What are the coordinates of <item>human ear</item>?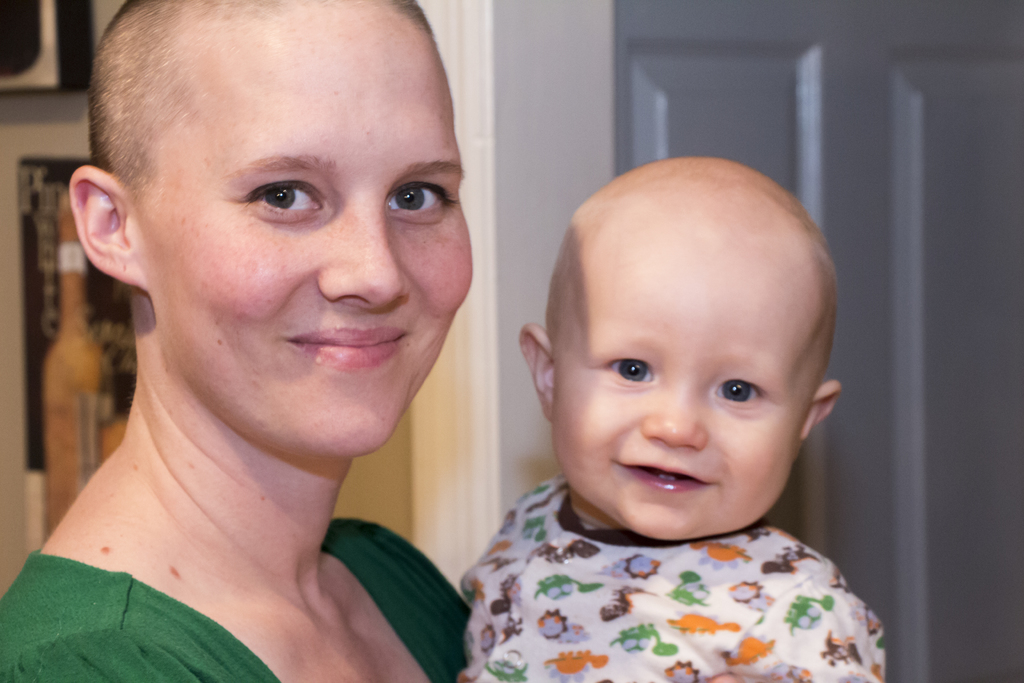
region(518, 321, 557, 421).
